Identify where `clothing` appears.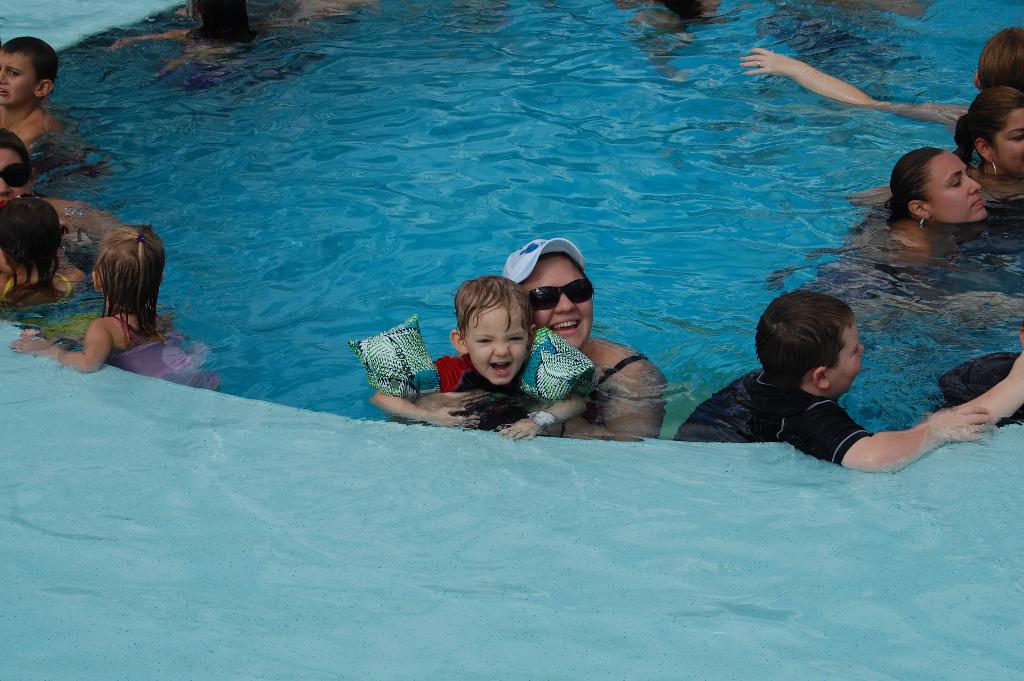
Appears at select_region(671, 359, 869, 466).
